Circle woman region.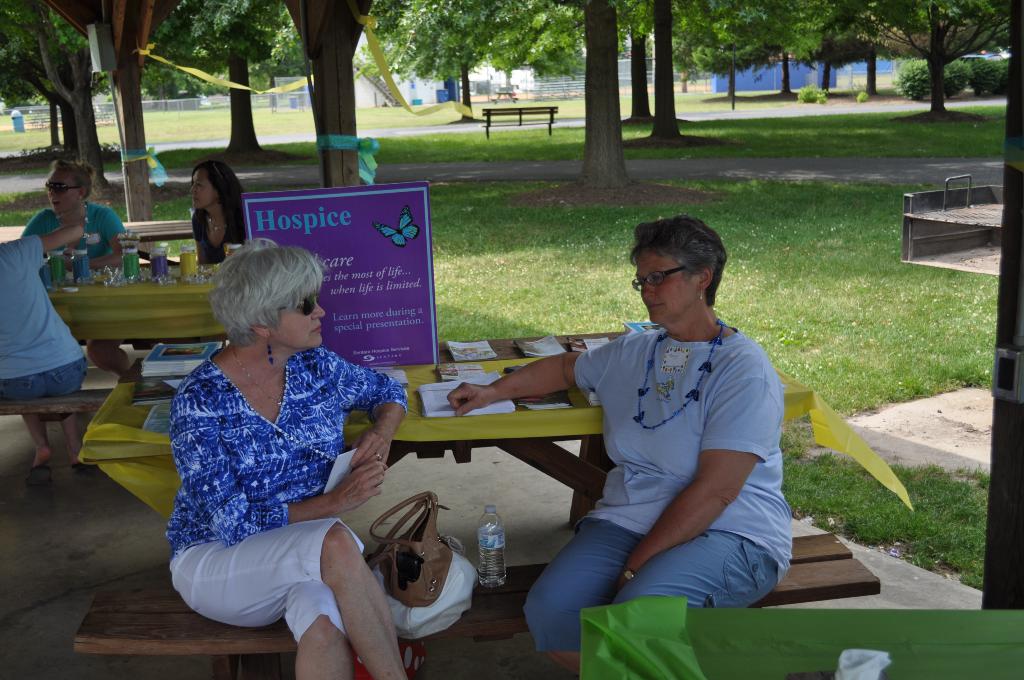
Region: box=[19, 156, 138, 385].
